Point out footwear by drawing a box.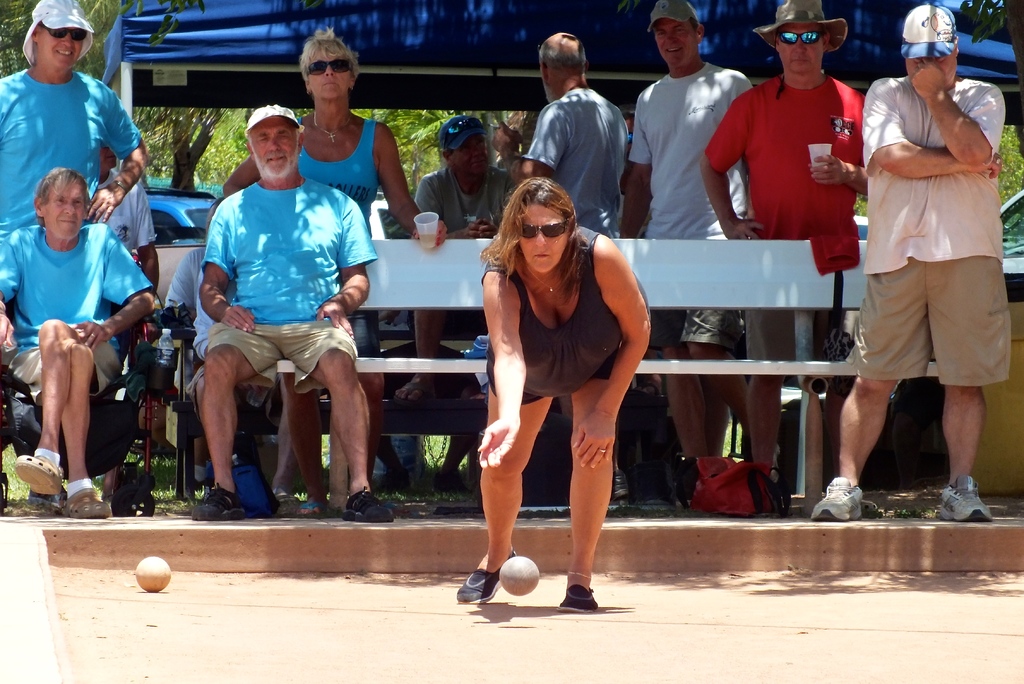
BBox(300, 500, 326, 526).
